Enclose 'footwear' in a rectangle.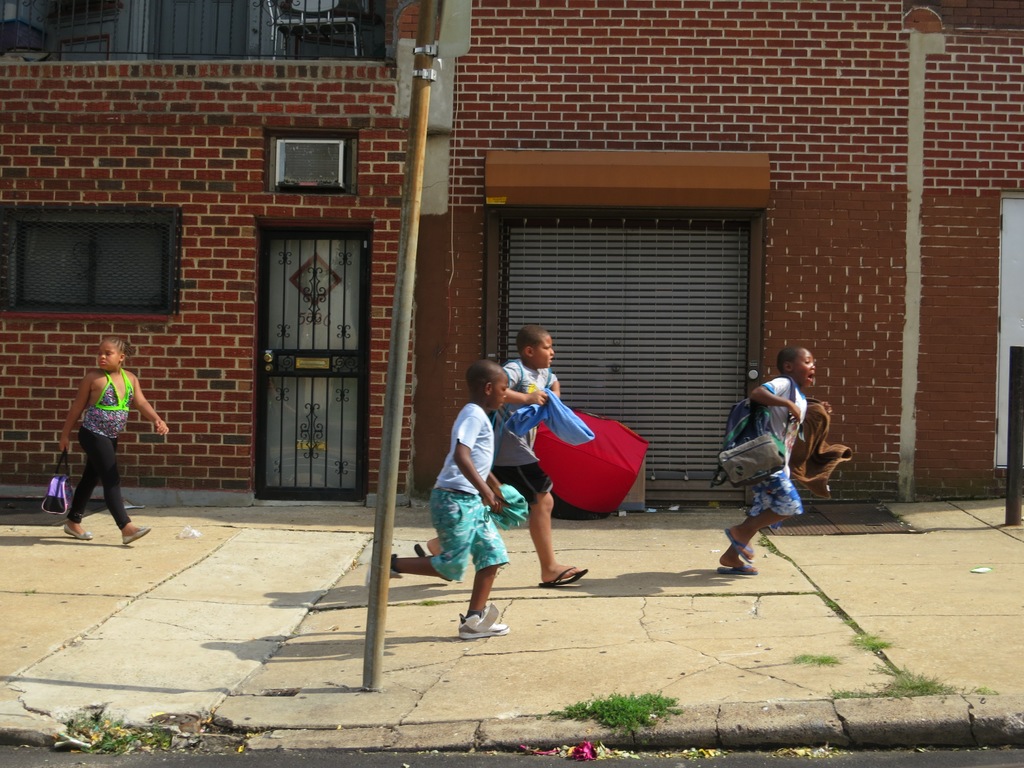
712, 543, 755, 576.
